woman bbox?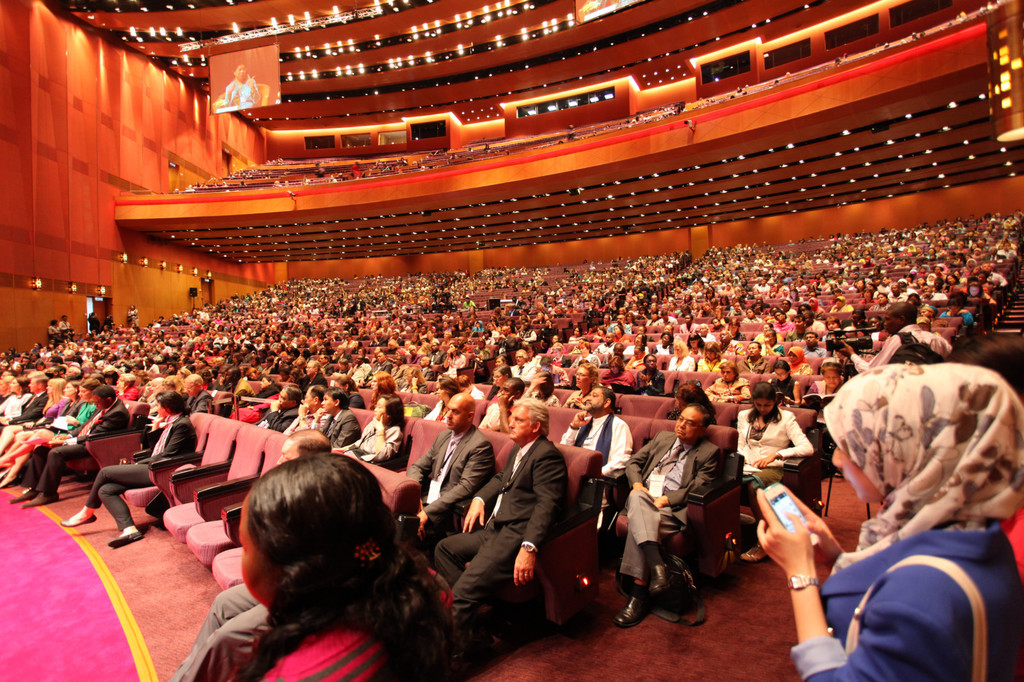
crop(746, 310, 760, 326)
